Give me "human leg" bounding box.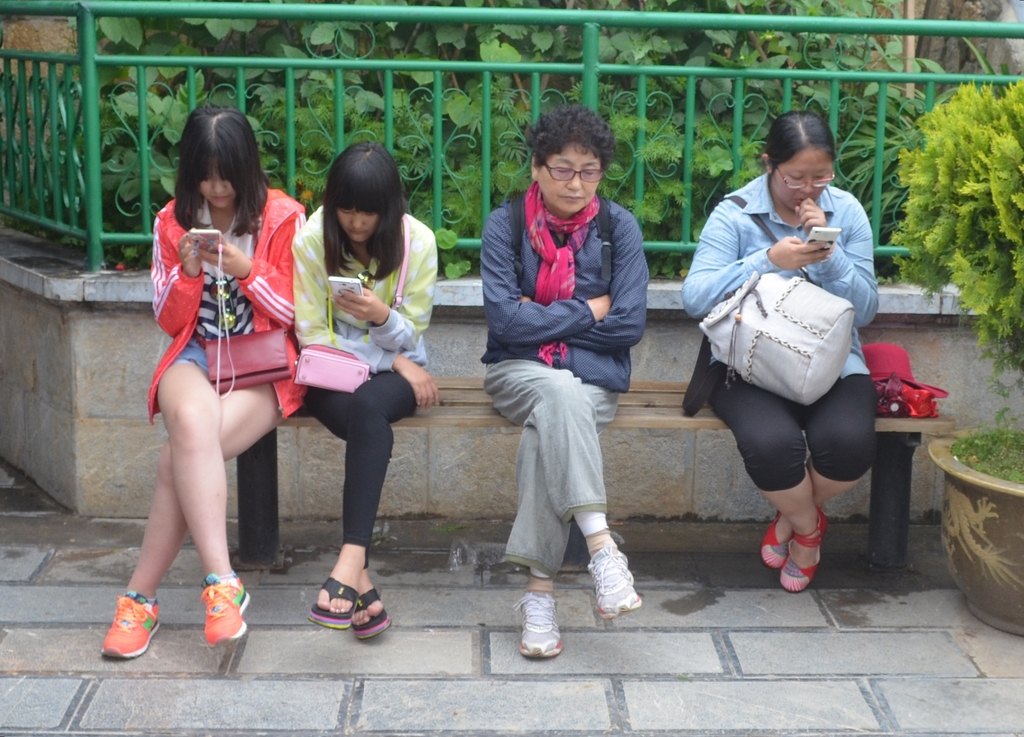
[159, 353, 256, 645].
